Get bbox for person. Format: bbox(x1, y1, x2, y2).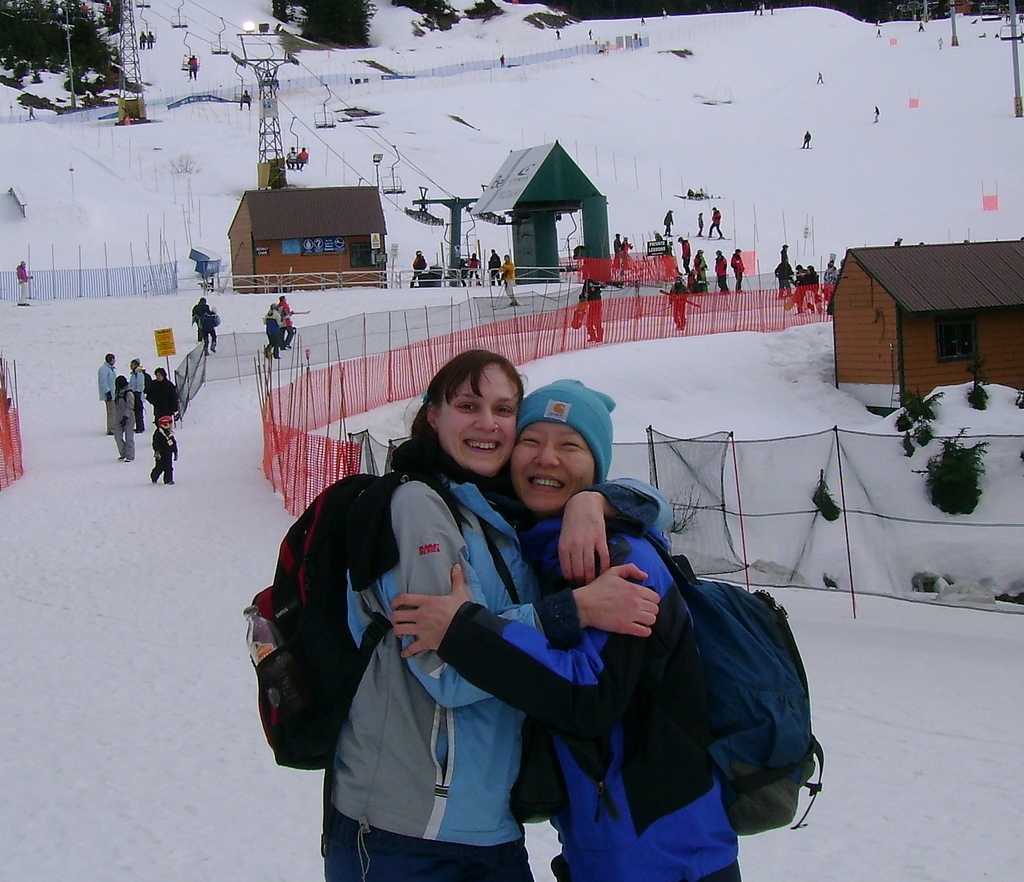
bbox(695, 247, 708, 291).
